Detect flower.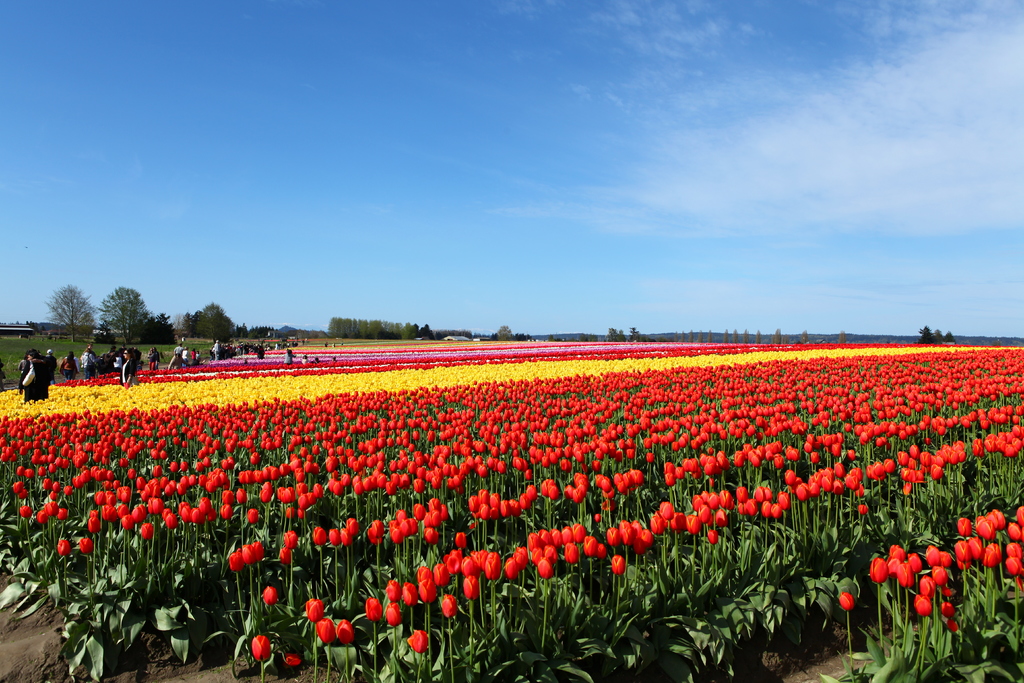
Detected at rect(836, 592, 854, 614).
